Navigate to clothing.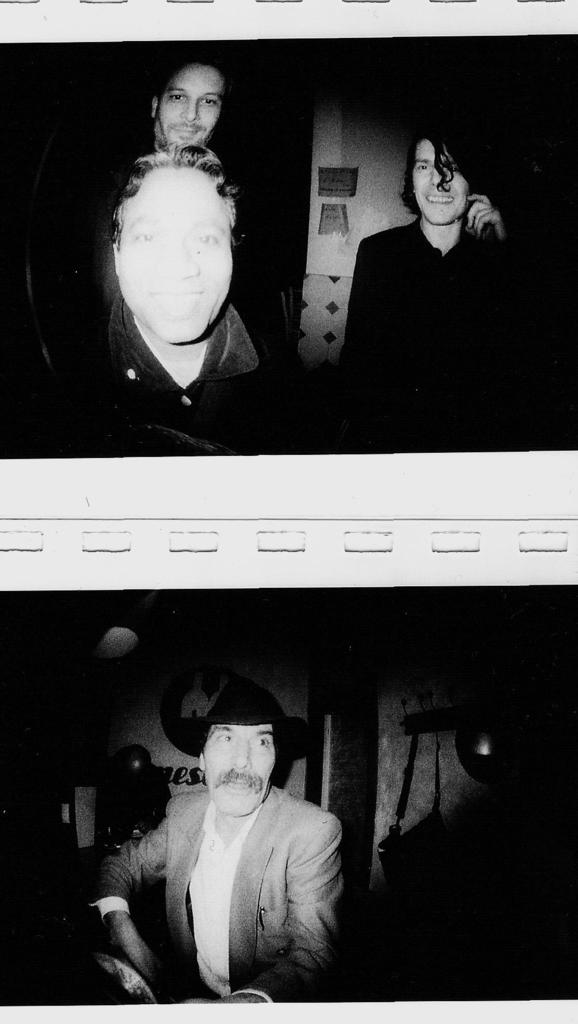
Navigation target: (90, 283, 293, 426).
